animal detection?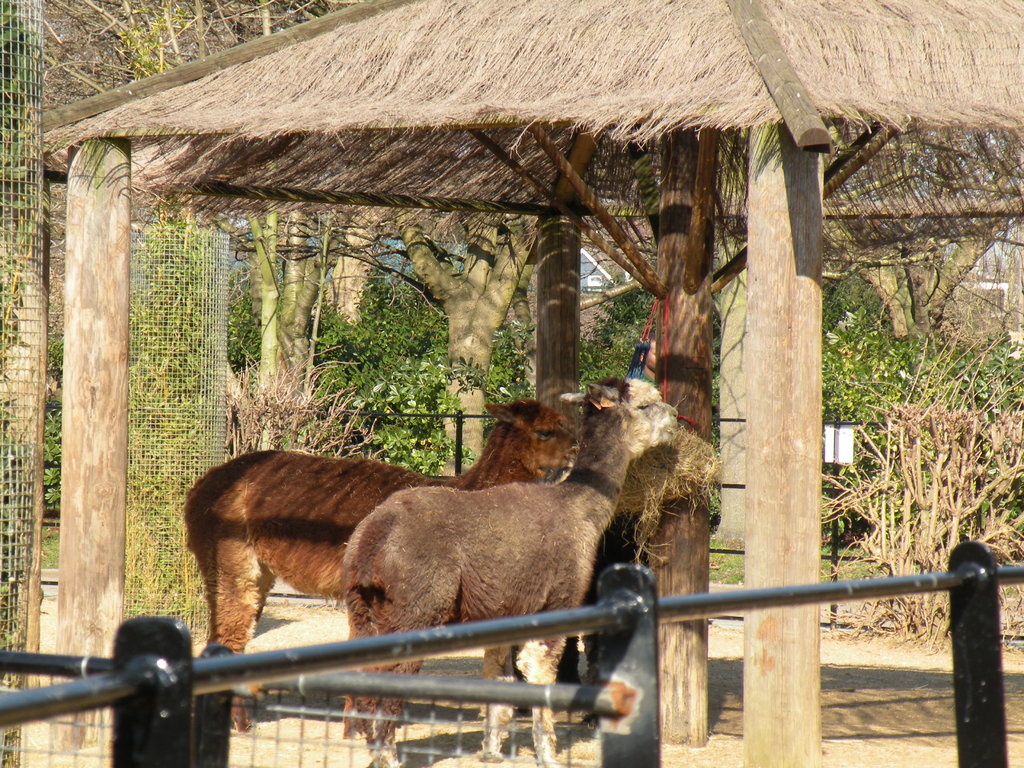
l=334, t=365, r=684, b=767
